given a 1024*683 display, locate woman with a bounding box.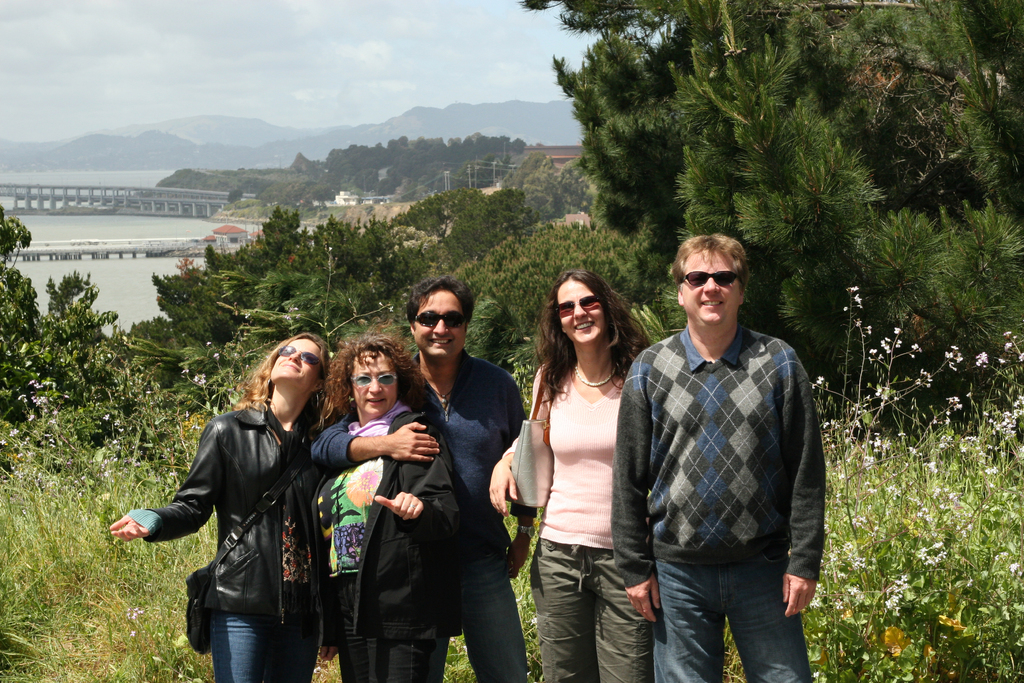
Located: {"x1": 518, "y1": 265, "x2": 670, "y2": 682}.
